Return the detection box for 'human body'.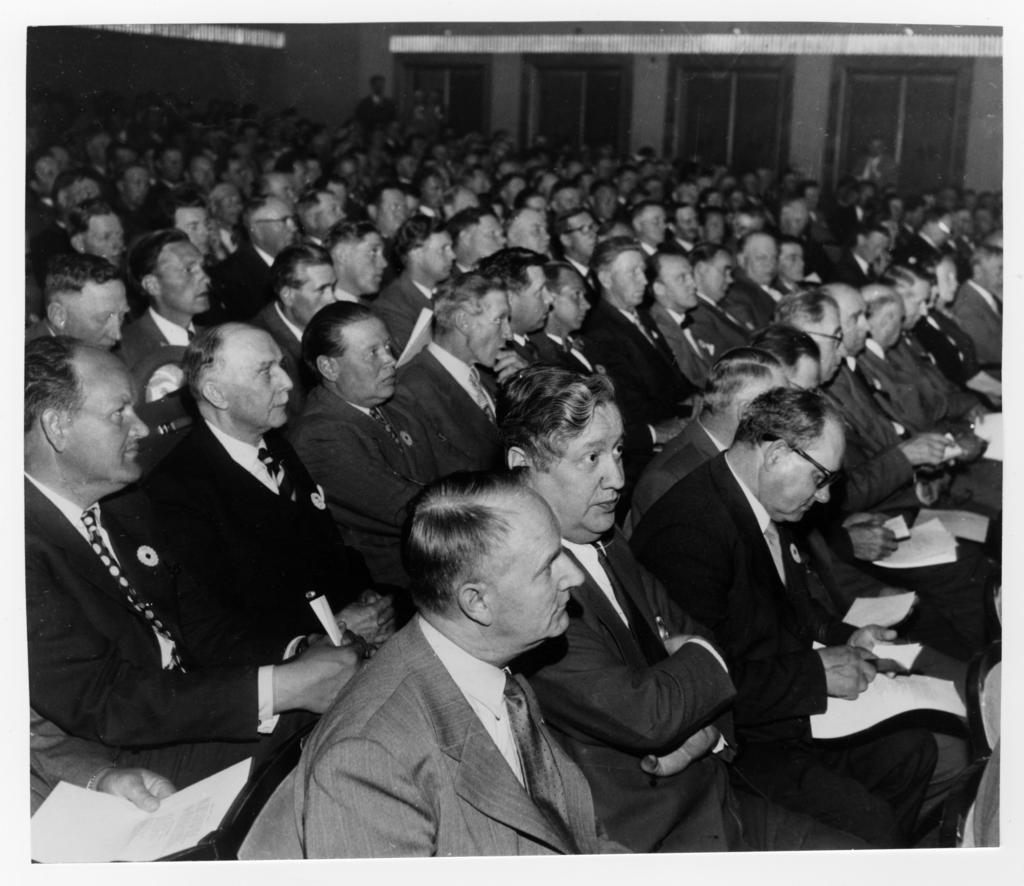
detection(120, 412, 382, 704).
